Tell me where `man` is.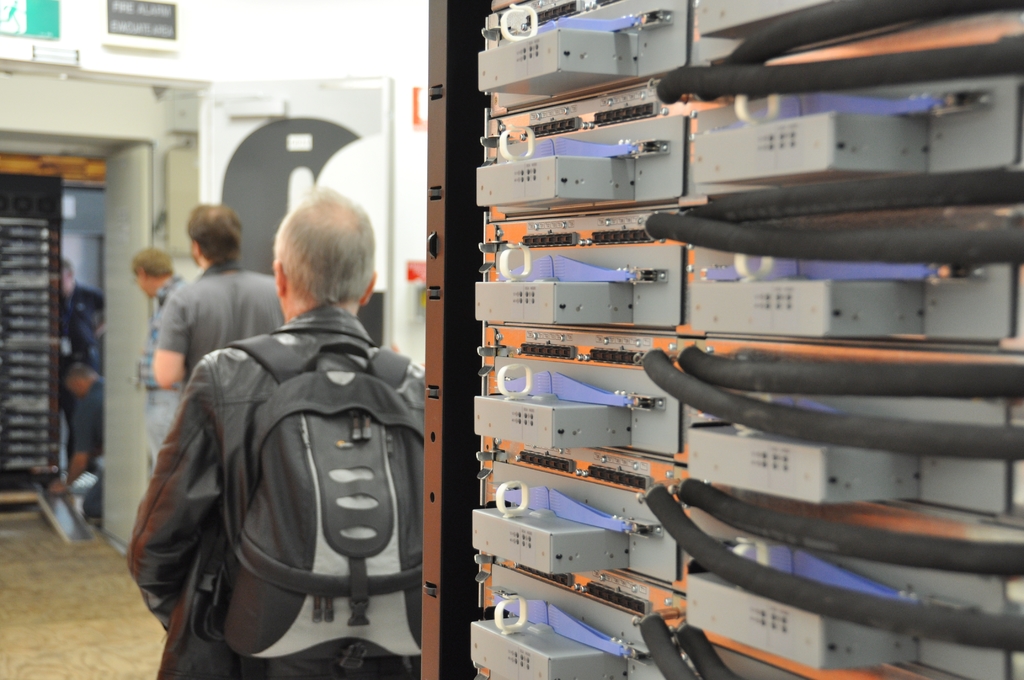
`man` is at (left=65, top=258, right=105, bottom=370).
